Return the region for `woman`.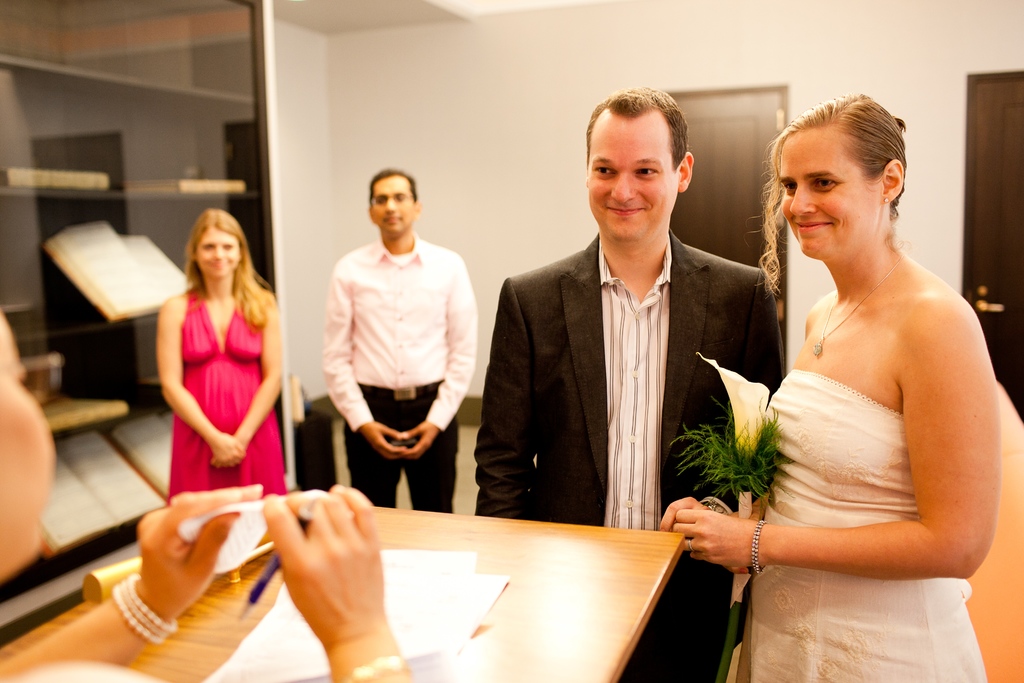
158,208,288,508.
